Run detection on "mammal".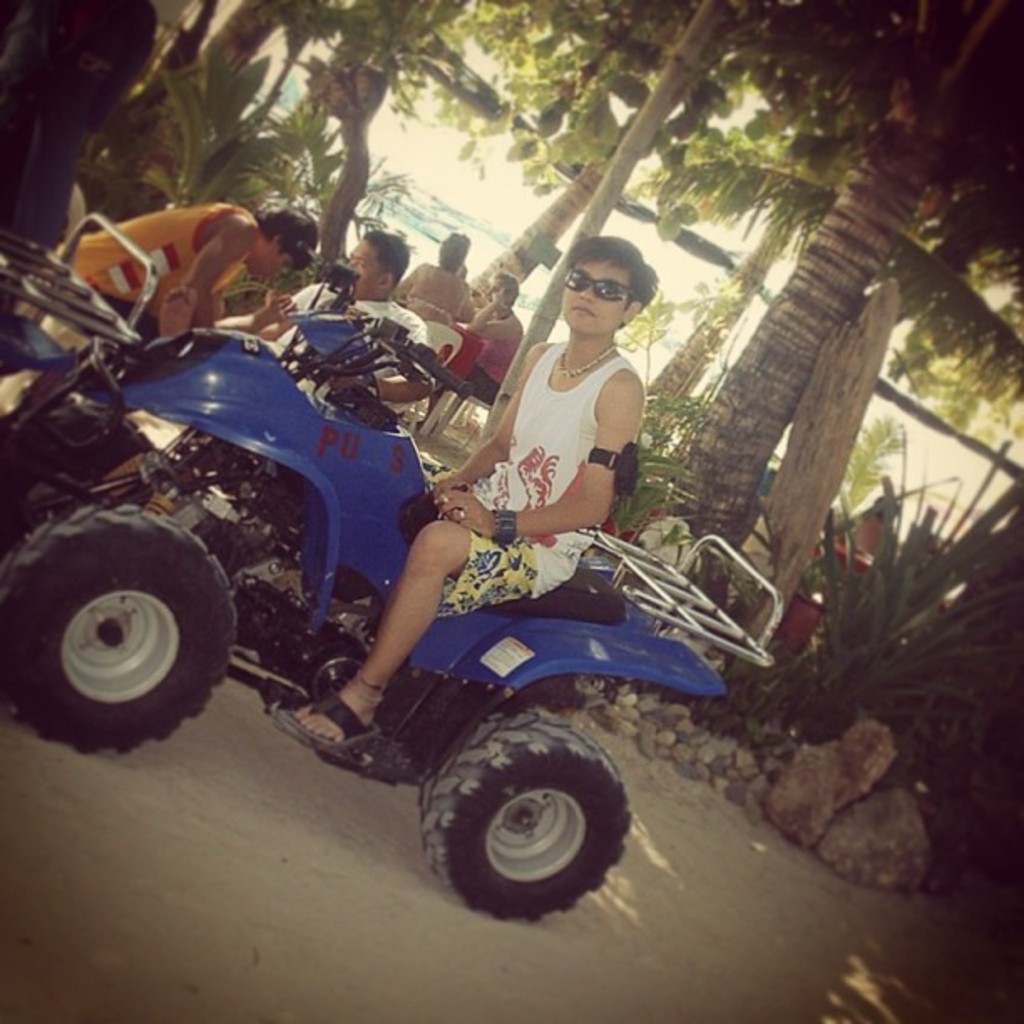
Result: bbox=(837, 487, 897, 566).
